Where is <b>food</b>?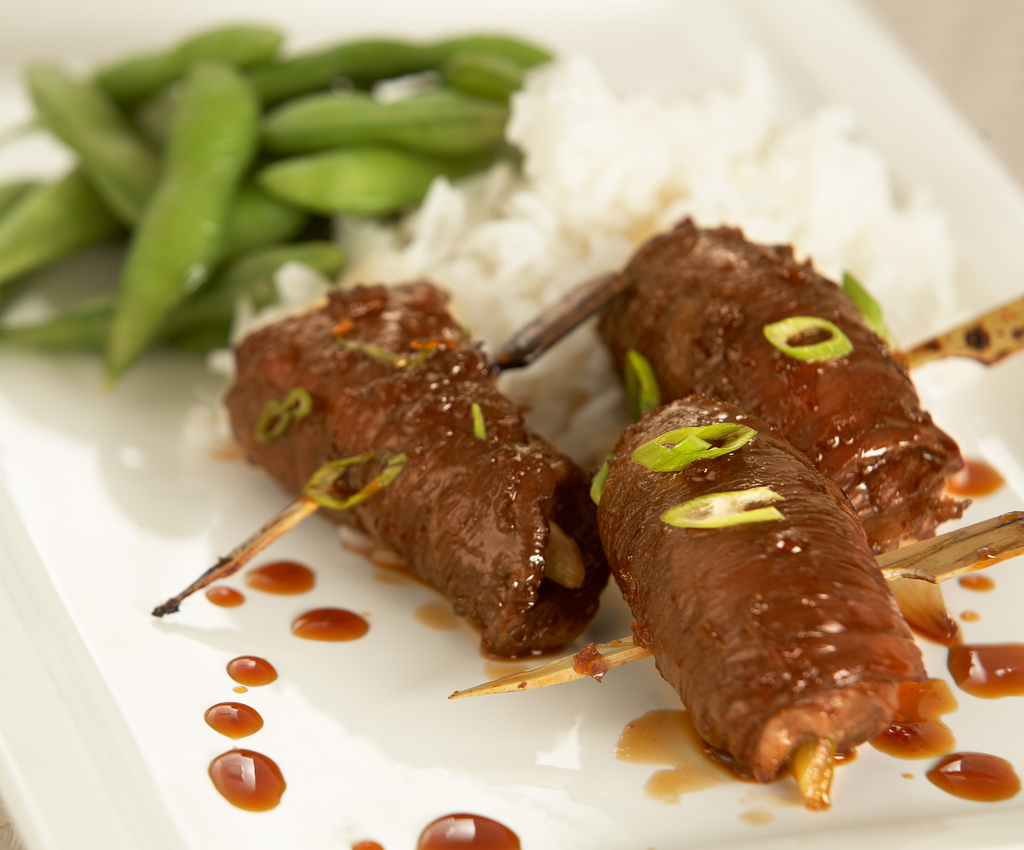
bbox=[203, 698, 263, 738].
